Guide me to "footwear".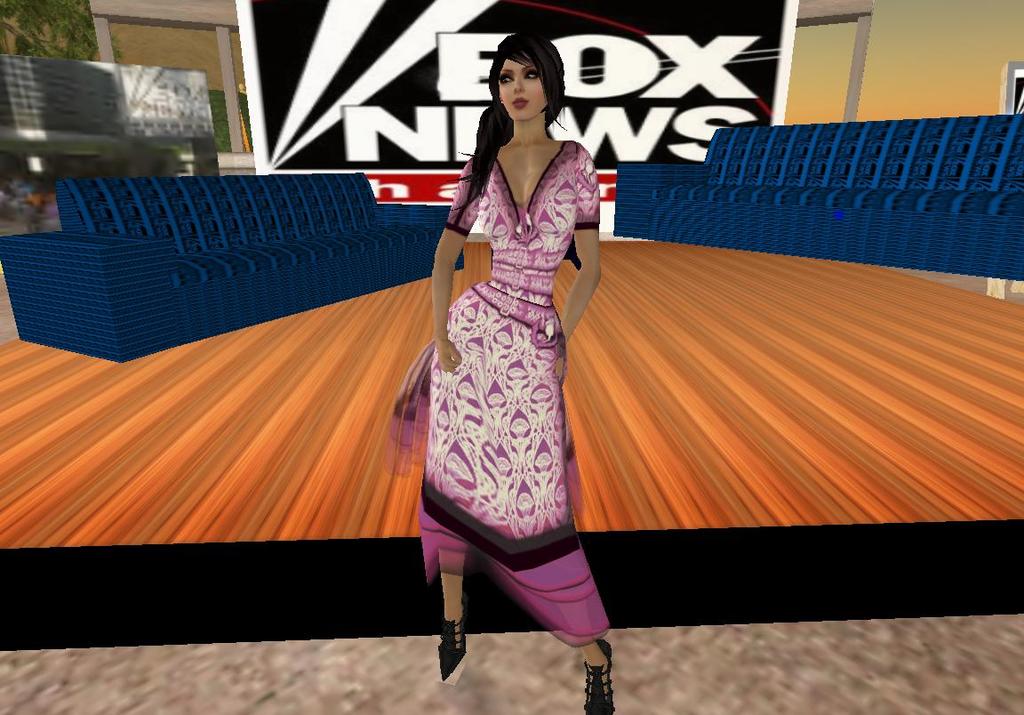
Guidance: select_region(436, 596, 470, 681).
